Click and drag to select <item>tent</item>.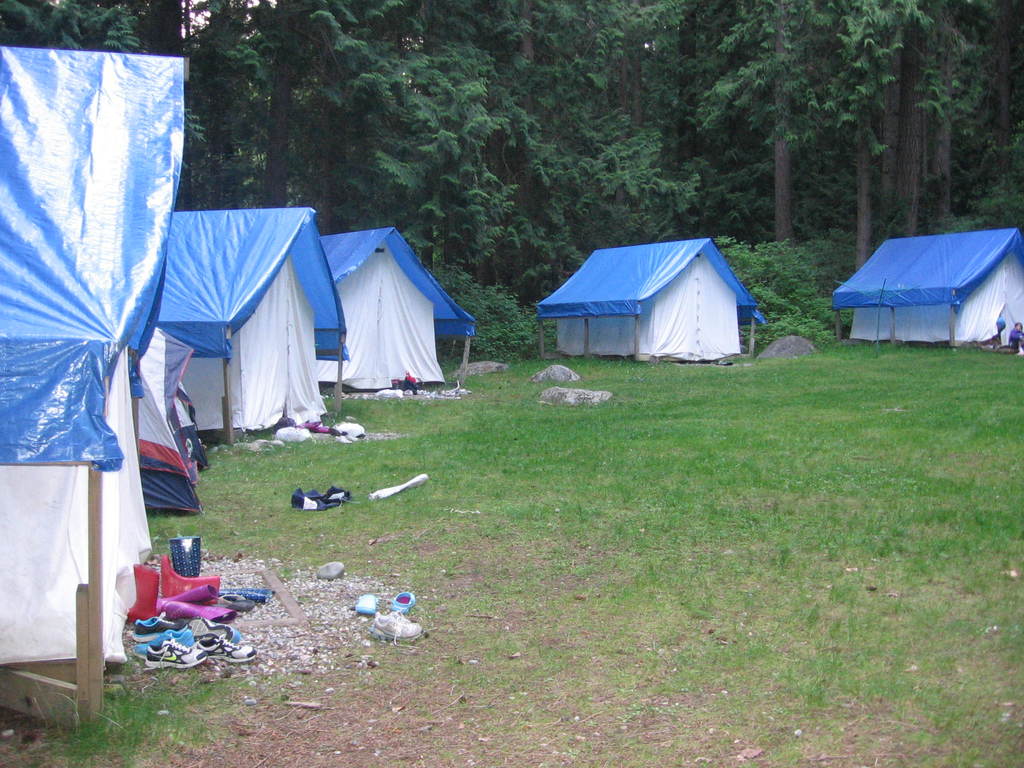
Selection: pyautogui.locateOnScreen(822, 228, 1023, 347).
